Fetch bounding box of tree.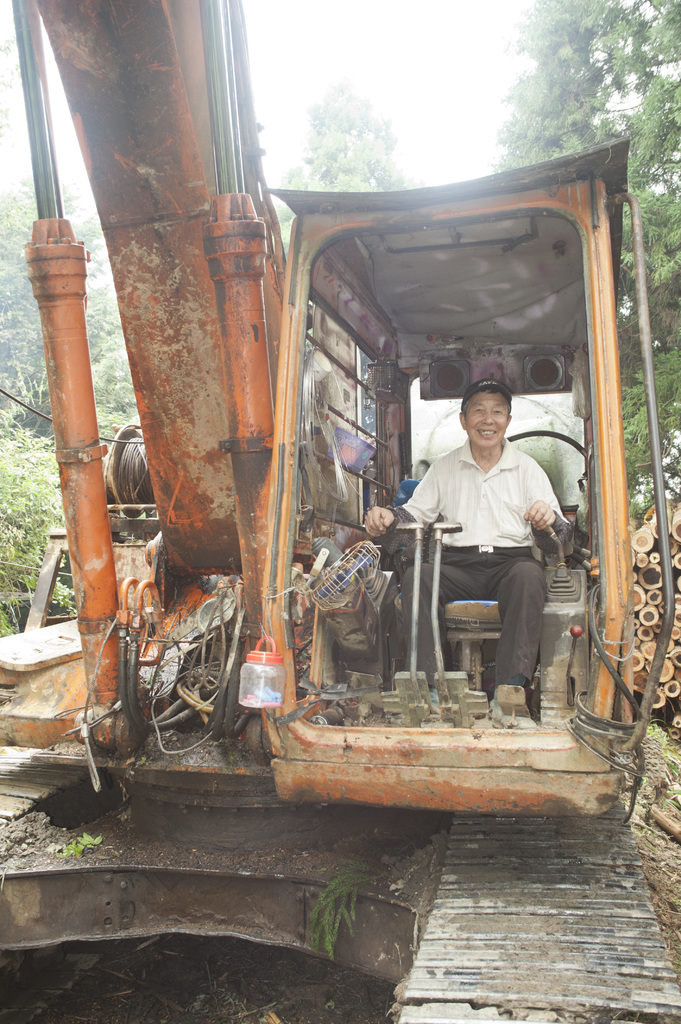
Bbox: [273,84,428,239].
